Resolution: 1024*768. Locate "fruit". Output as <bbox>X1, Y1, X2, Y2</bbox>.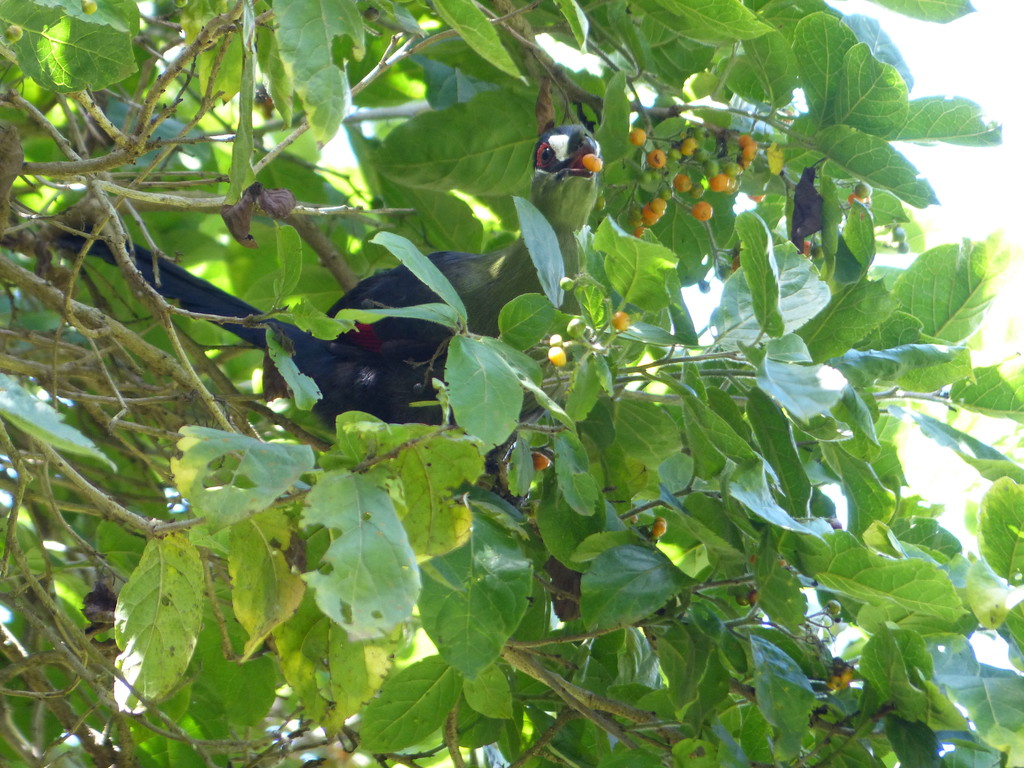
<bbox>810, 244, 824, 260</bbox>.
